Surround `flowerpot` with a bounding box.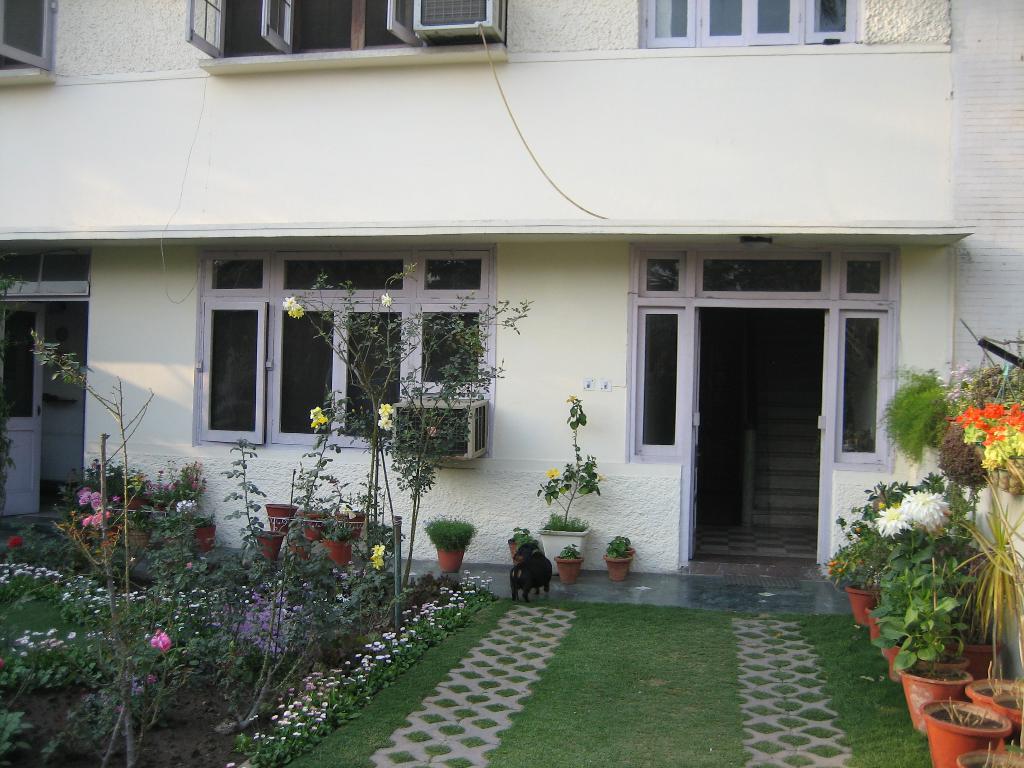
bbox(895, 657, 1012, 728).
